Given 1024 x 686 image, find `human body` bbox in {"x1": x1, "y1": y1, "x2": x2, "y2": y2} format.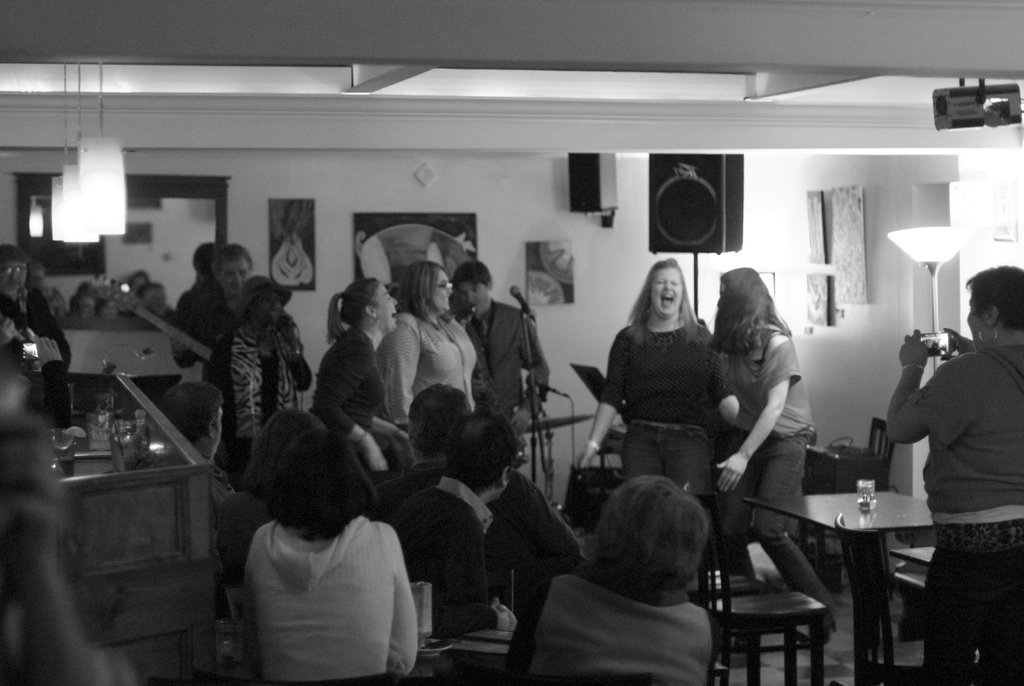
{"x1": 877, "y1": 278, "x2": 1018, "y2": 642}.
